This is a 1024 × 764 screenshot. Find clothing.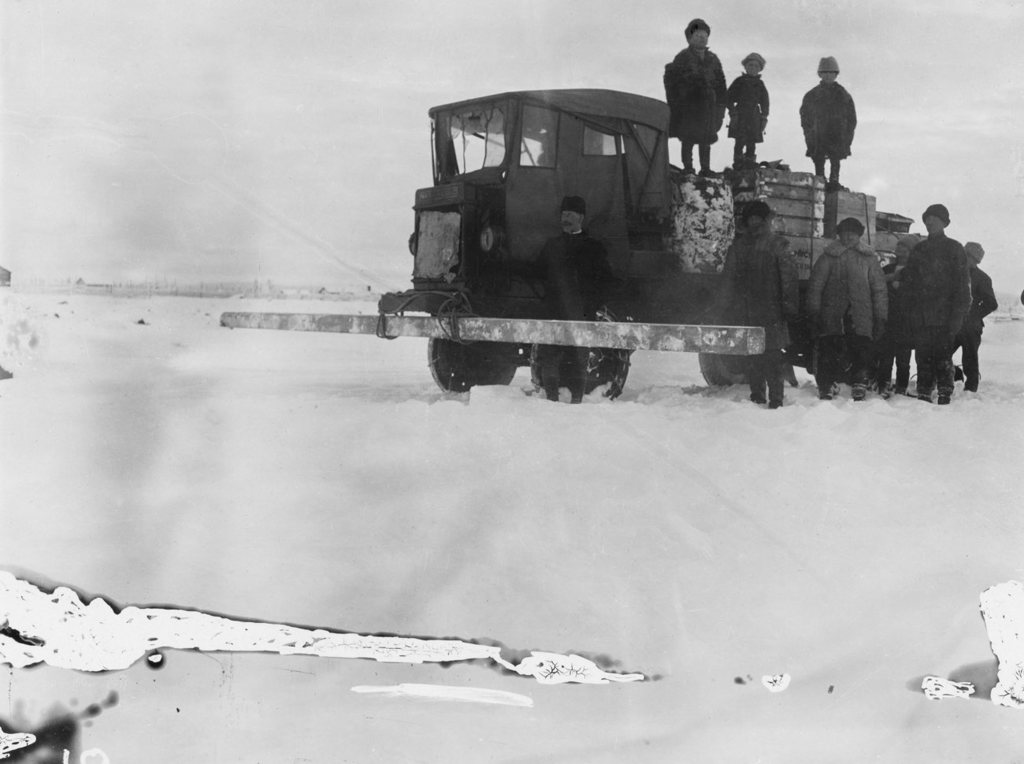
Bounding box: 944, 262, 1003, 380.
